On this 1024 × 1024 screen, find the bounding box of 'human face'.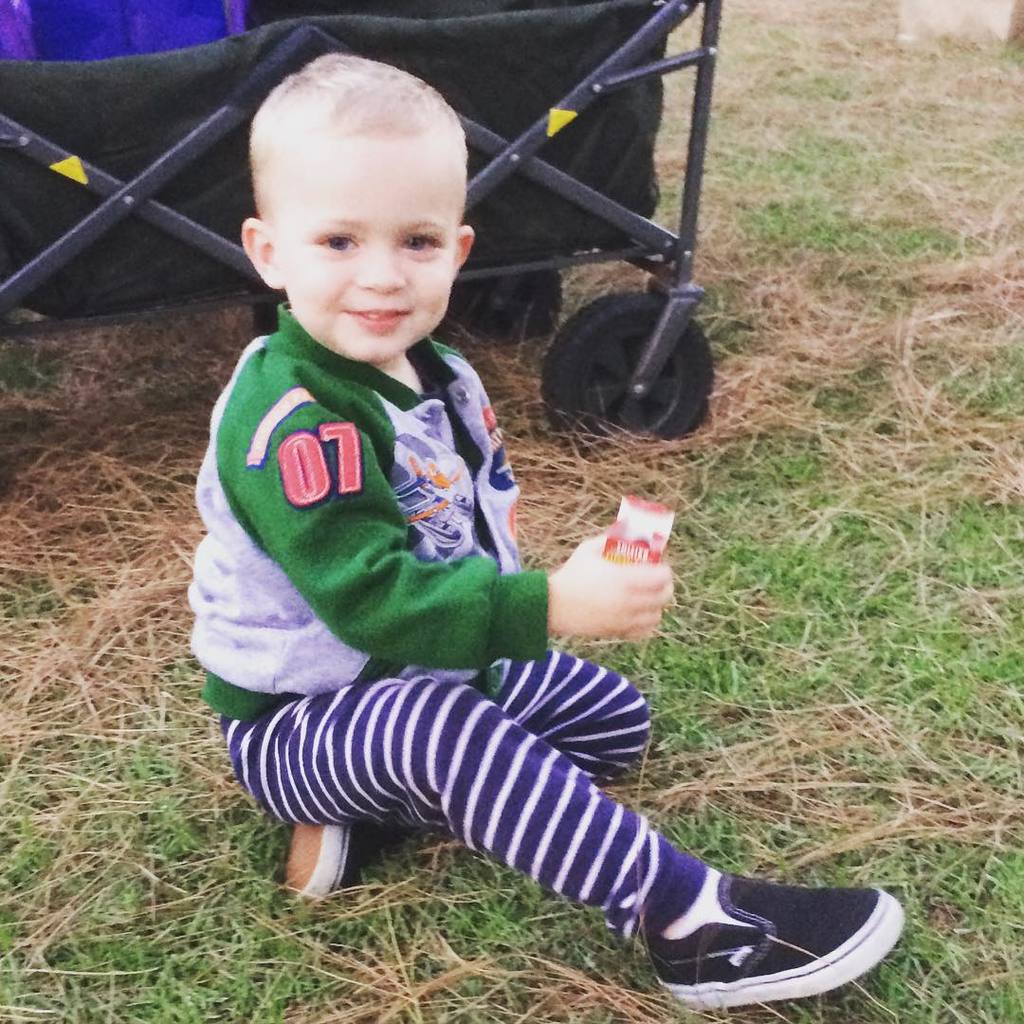
Bounding box: {"x1": 275, "y1": 138, "x2": 452, "y2": 367}.
